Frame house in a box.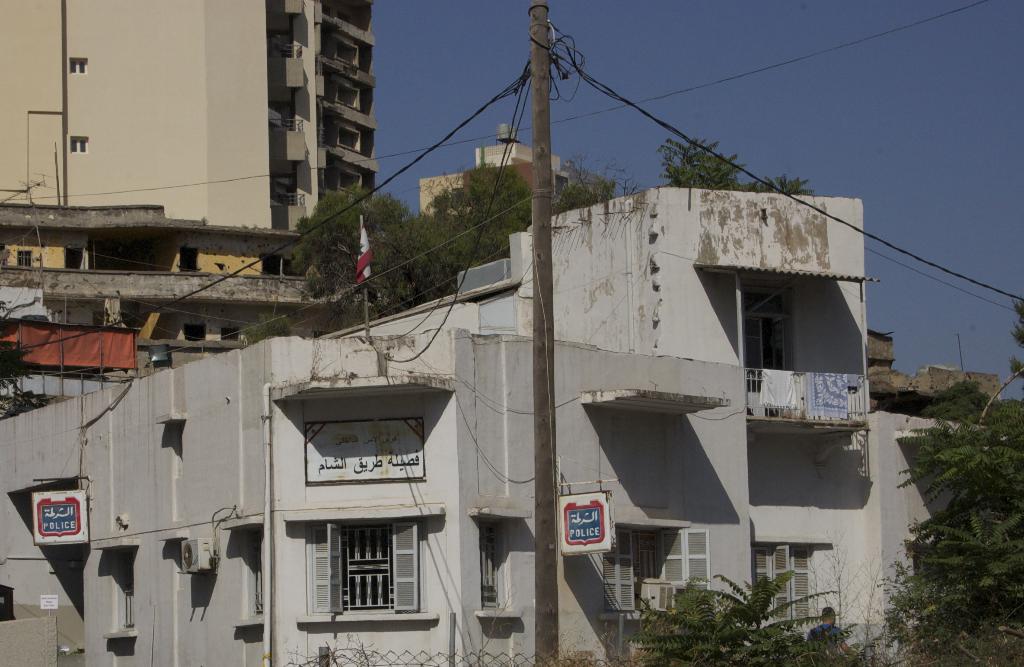
rect(0, 190, 1023, 666).
